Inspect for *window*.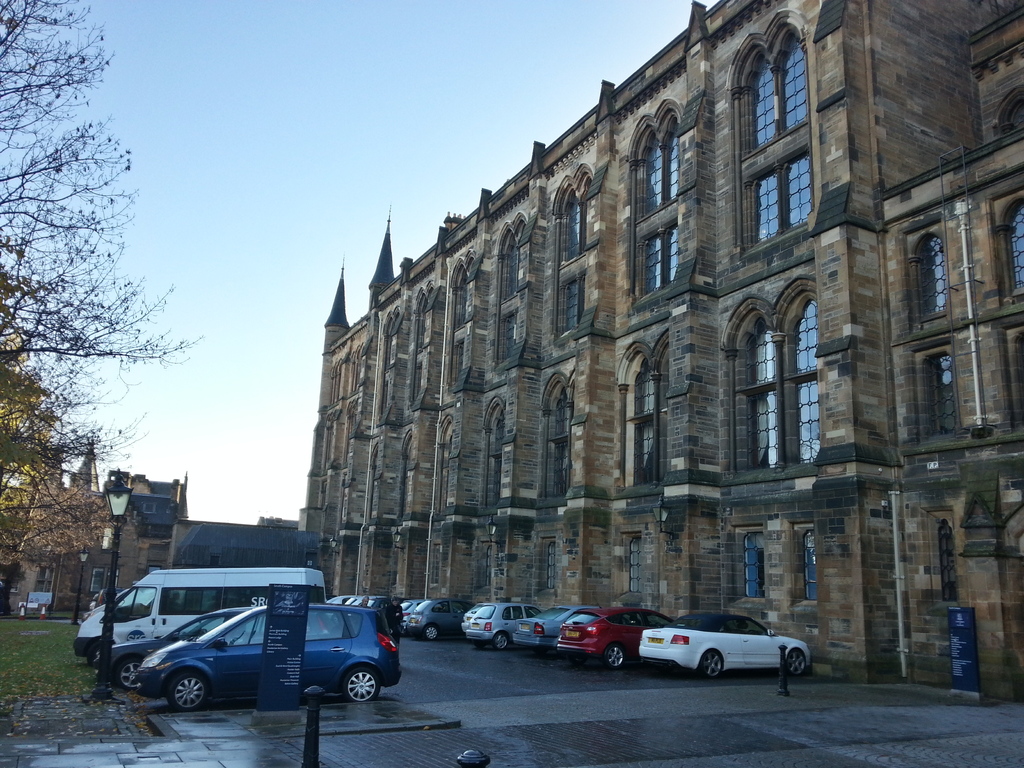
Inspection: x1=753, y1=291, x2=813, y2=477.
